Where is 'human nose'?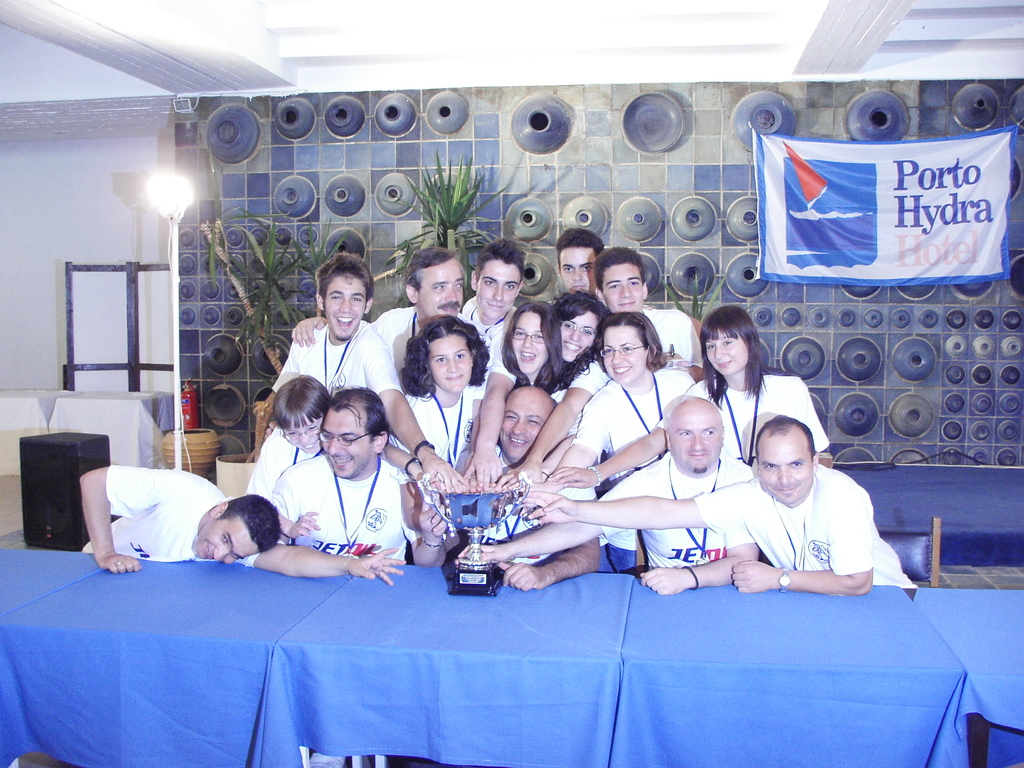
bbox=[212, 549, 228, 563].
